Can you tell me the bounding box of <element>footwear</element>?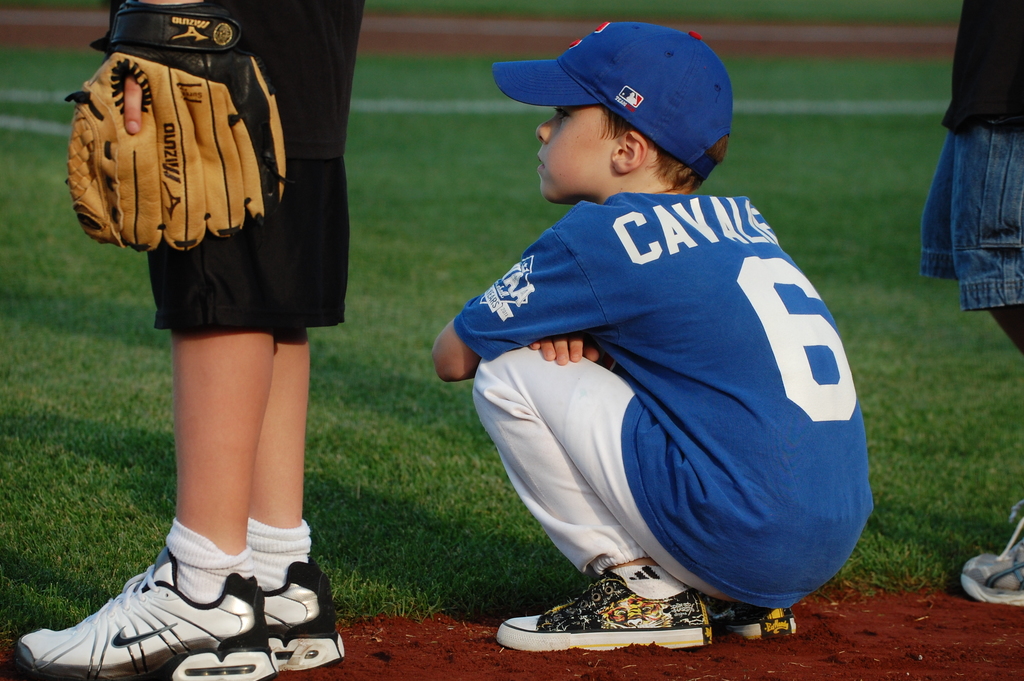
<region>263, 554, 344, 670</region>.
